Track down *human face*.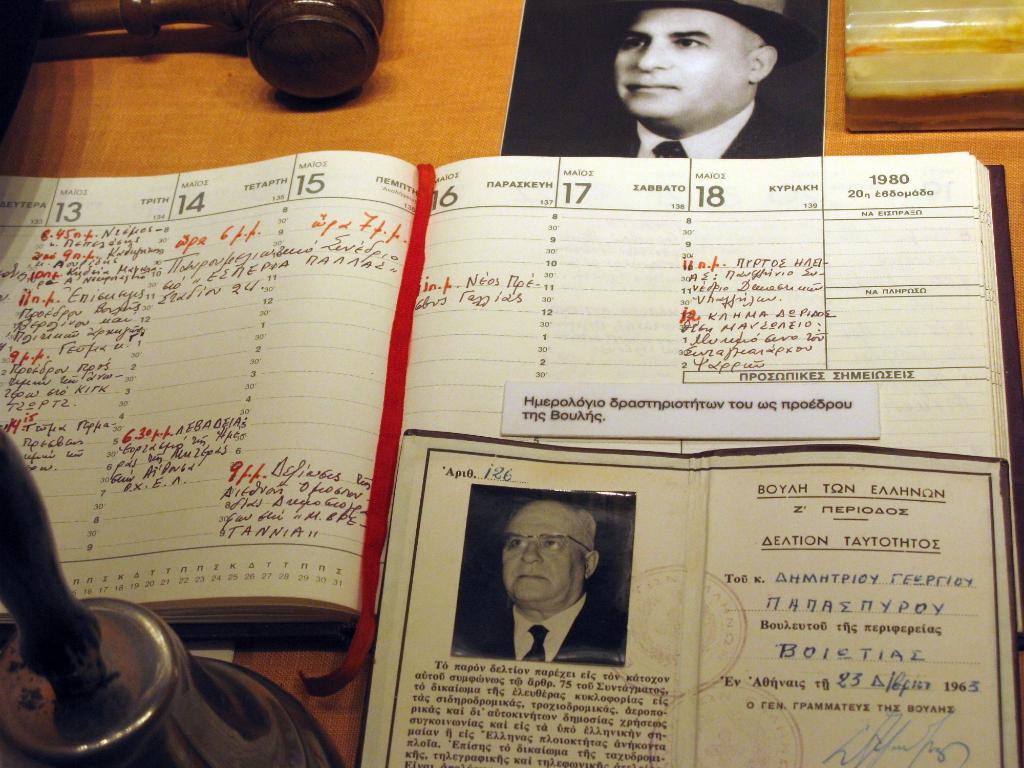
Tracked to bbox=[611, 3, 745, 122].
